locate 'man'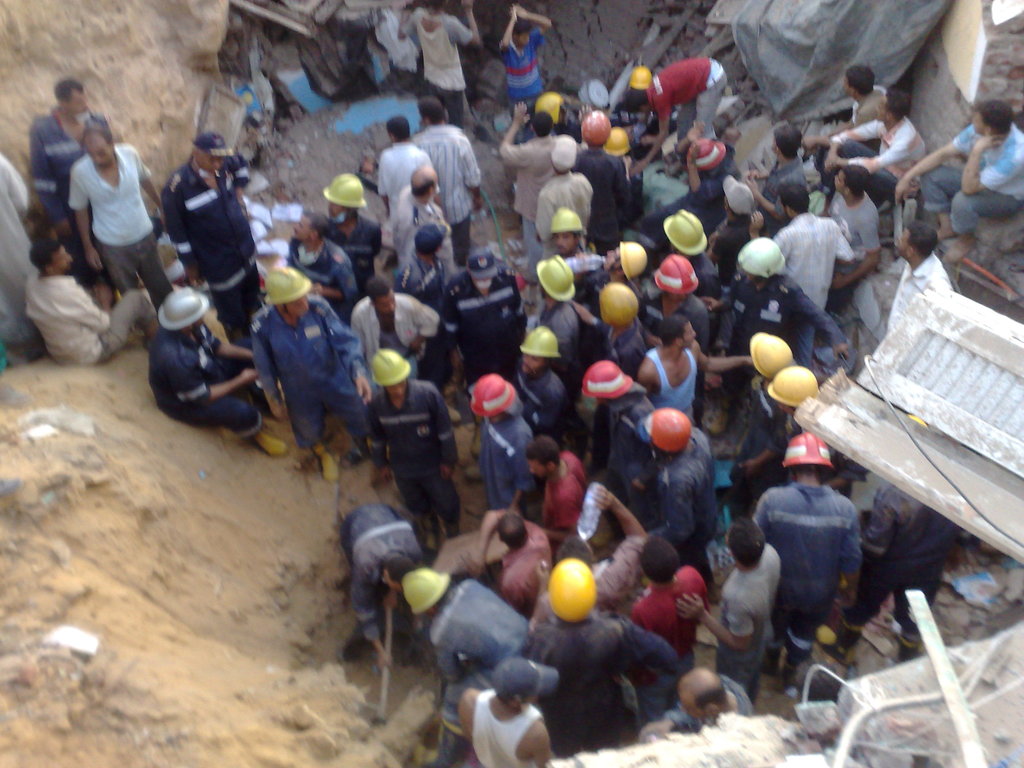
[left=380, top=115, right=442, bottom=220]
